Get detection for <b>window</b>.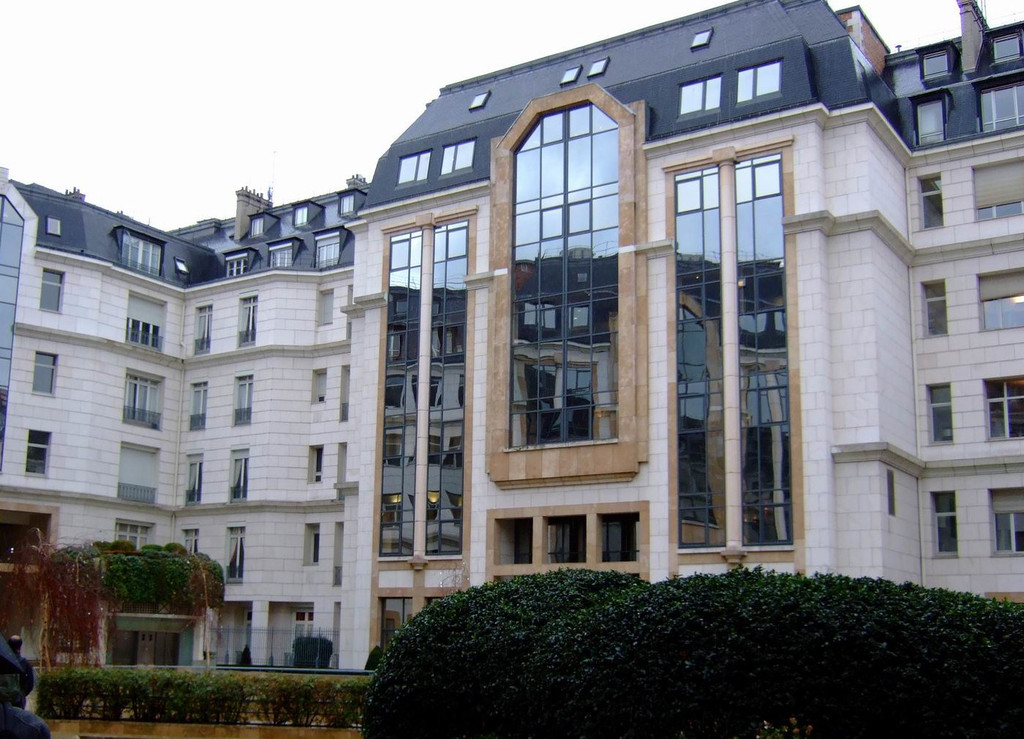
Detection: (195, 308, 211, 355).
